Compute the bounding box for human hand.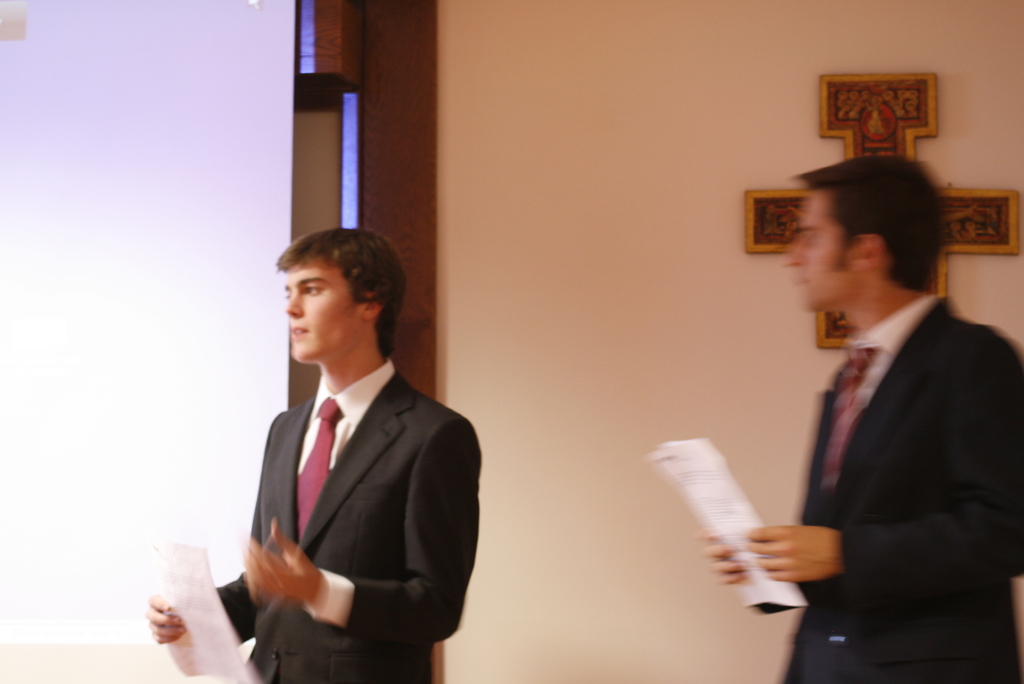
Rect(143, 594, 190, 645).
